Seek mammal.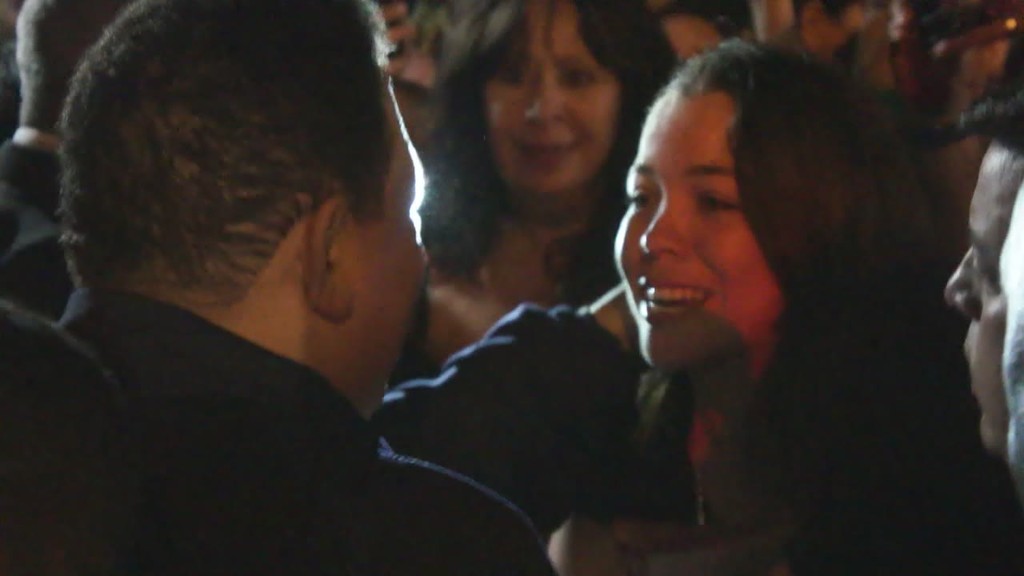
940 29 1023 463.
